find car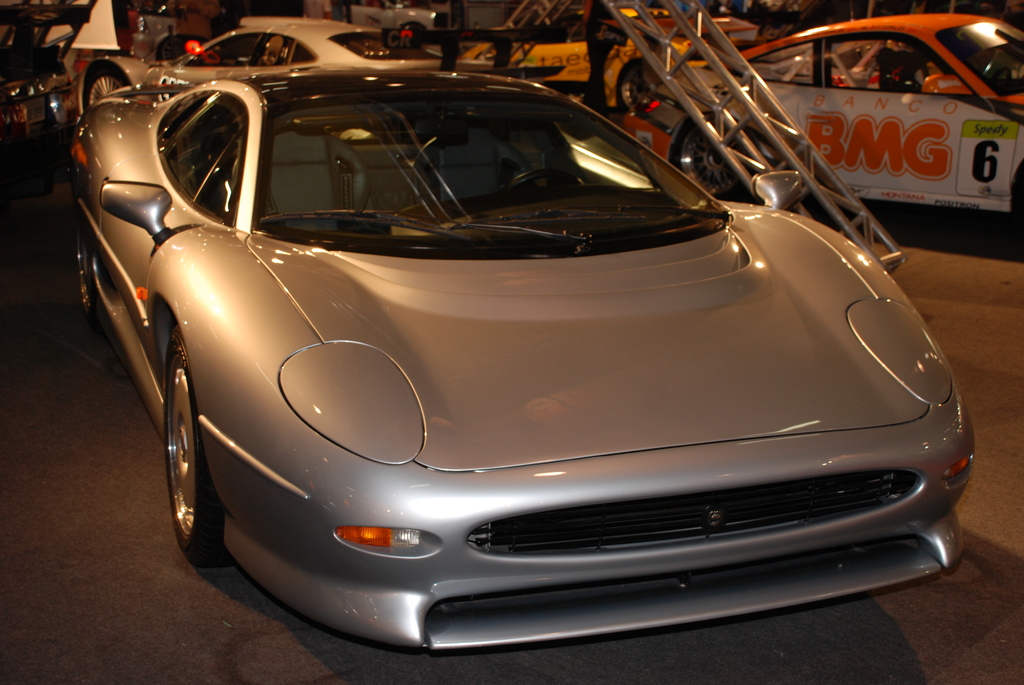
[62,58,973,656]
